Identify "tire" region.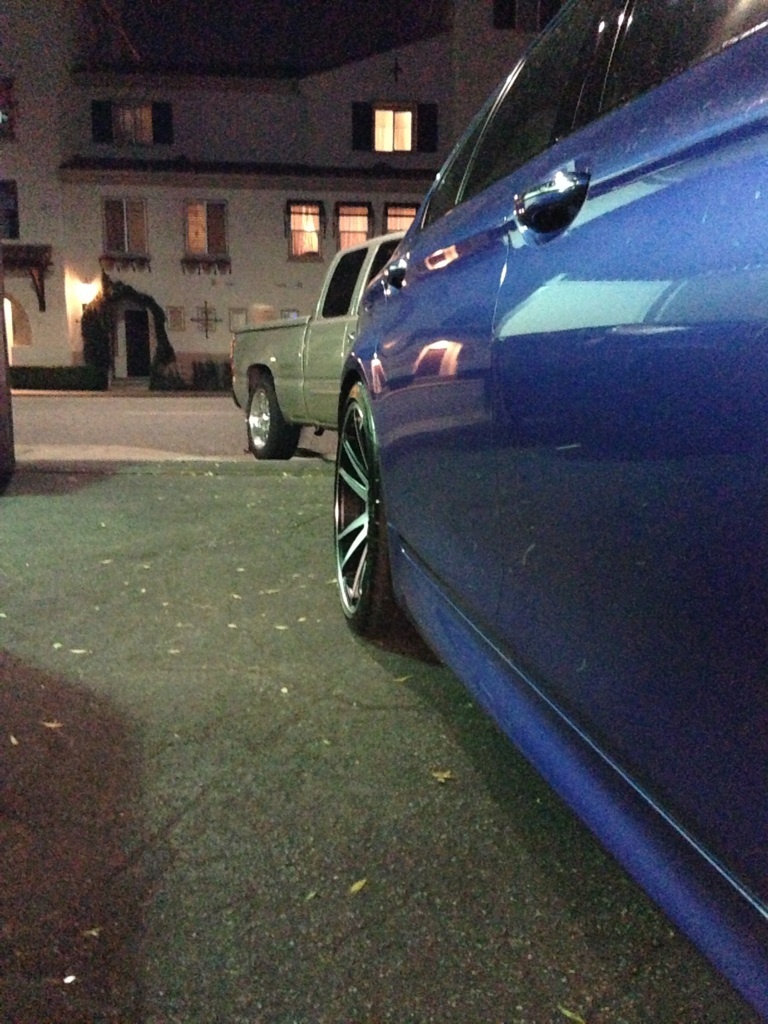
Region: 333, 368, 430, 648.
